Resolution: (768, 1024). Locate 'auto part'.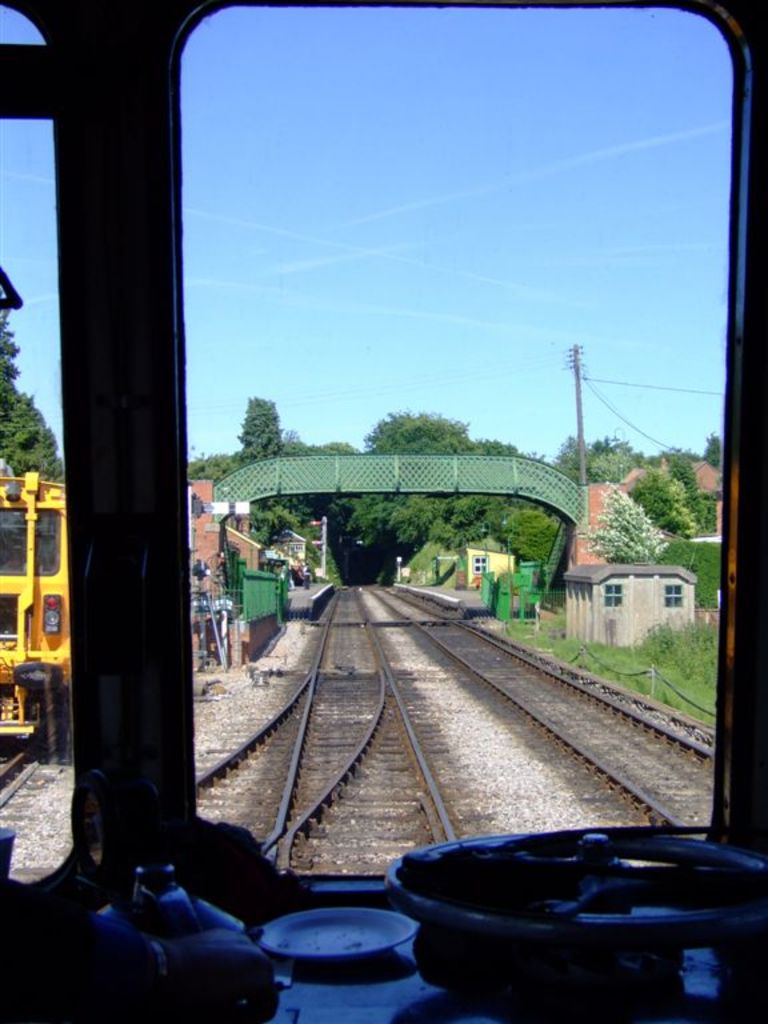
x1=0, y1=0, x2=767, y2=1023.
